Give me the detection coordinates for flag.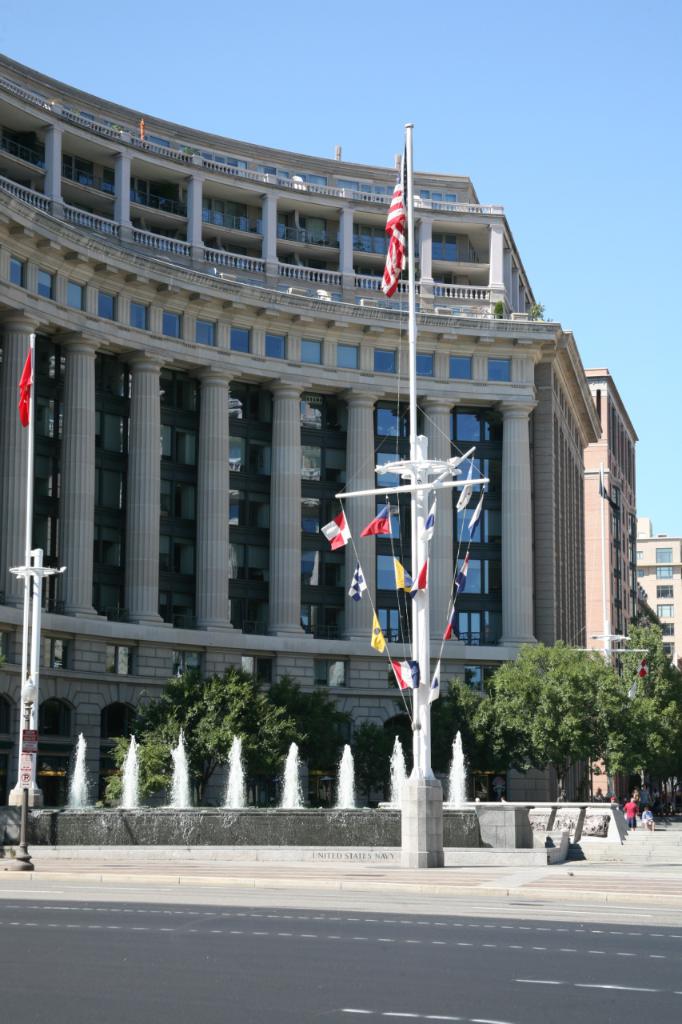
bbox=[320, 514, 345, 554].
